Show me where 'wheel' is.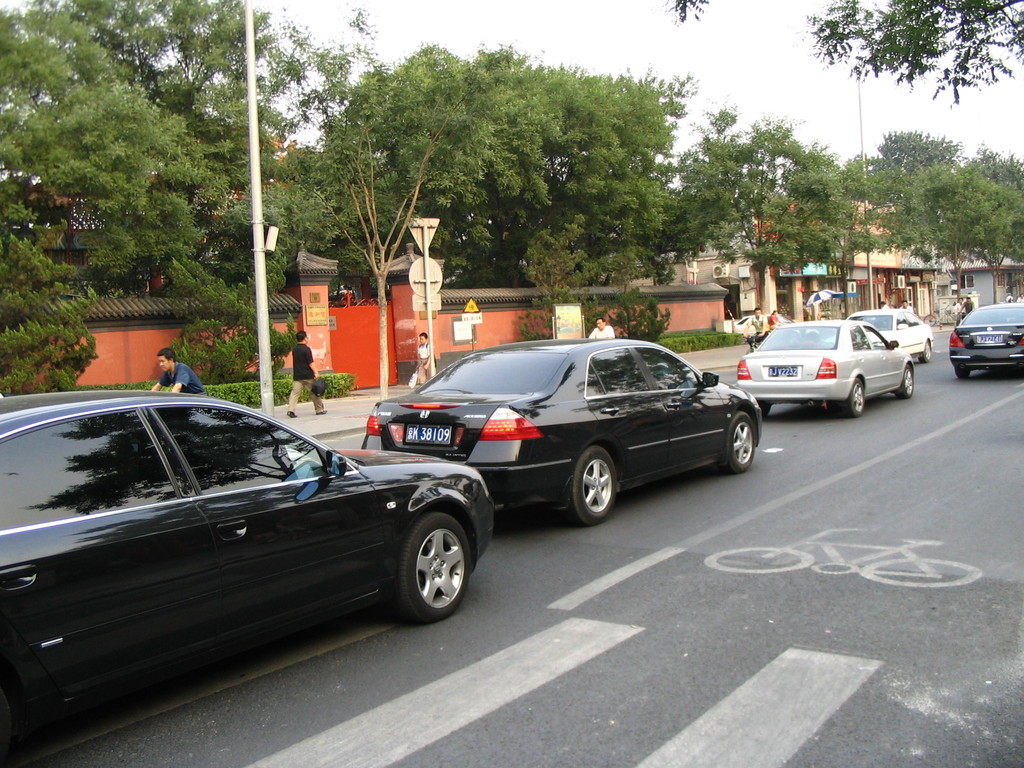
'wheel' is at 953, 367, 975, 378.
